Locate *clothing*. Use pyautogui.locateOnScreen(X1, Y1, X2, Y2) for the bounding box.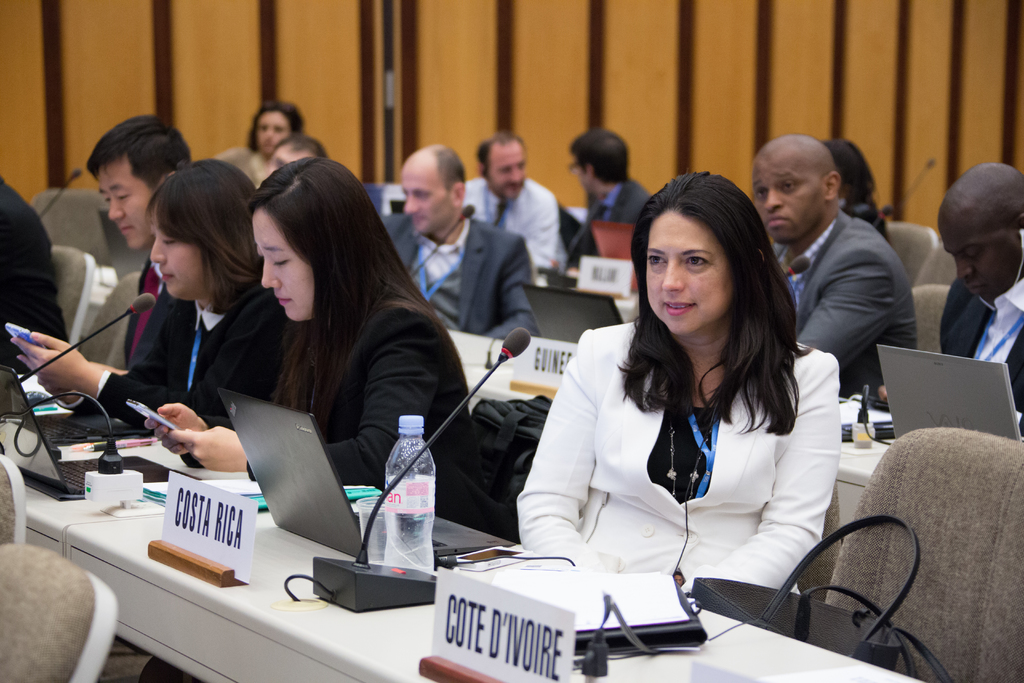
pyautogui.locateOnScreen(940, 279, 1023, 409).
